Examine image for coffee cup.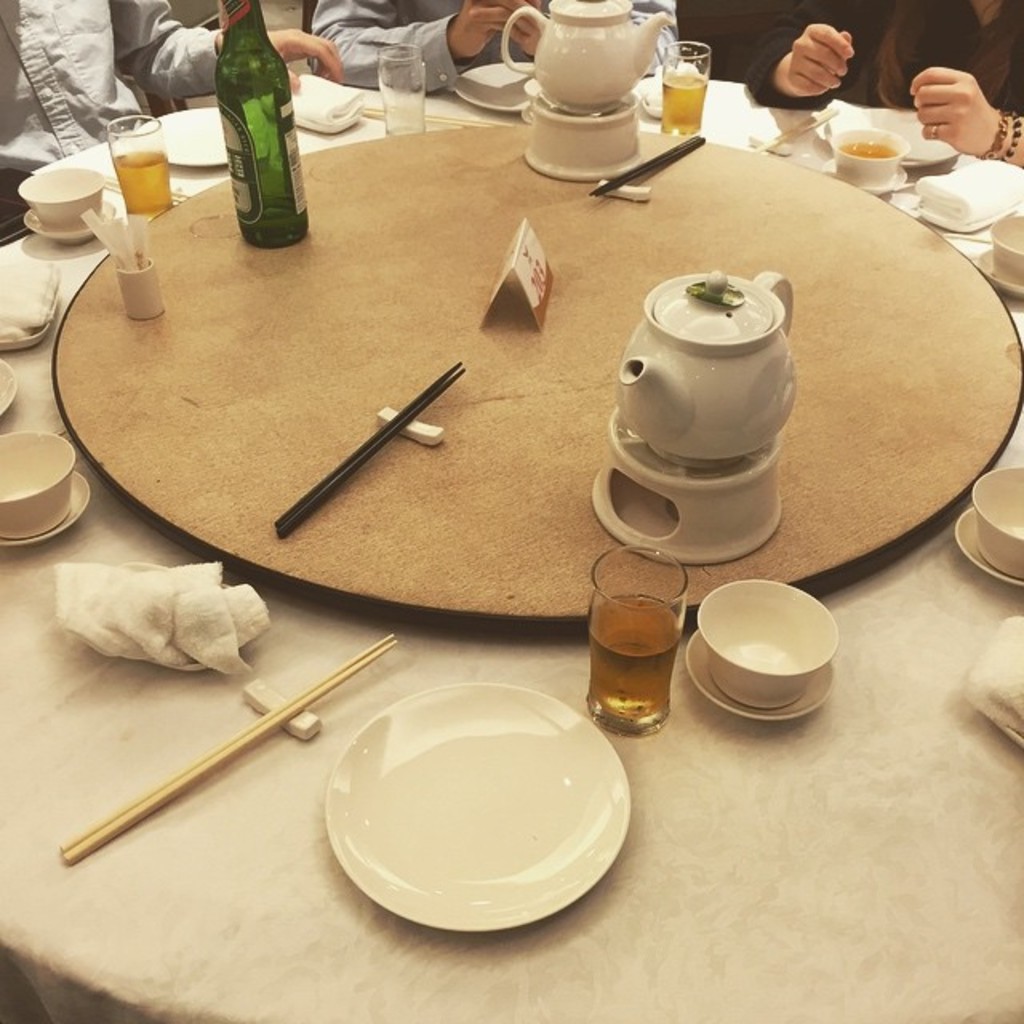
Examination result: 830/126/907/181.
